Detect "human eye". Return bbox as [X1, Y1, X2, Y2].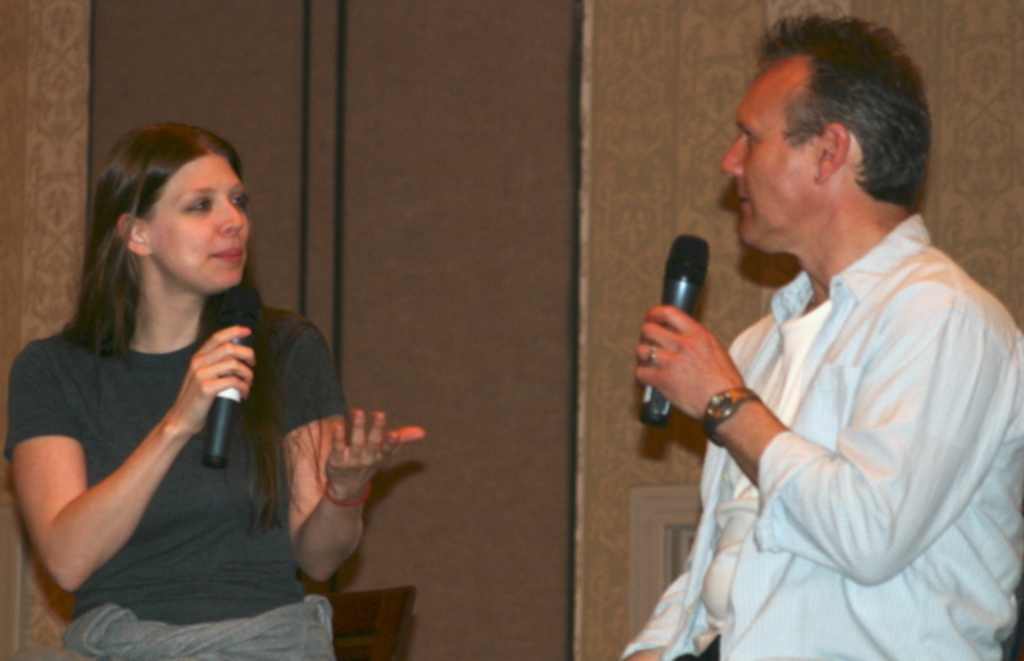
[739, 128, 760, 144].
